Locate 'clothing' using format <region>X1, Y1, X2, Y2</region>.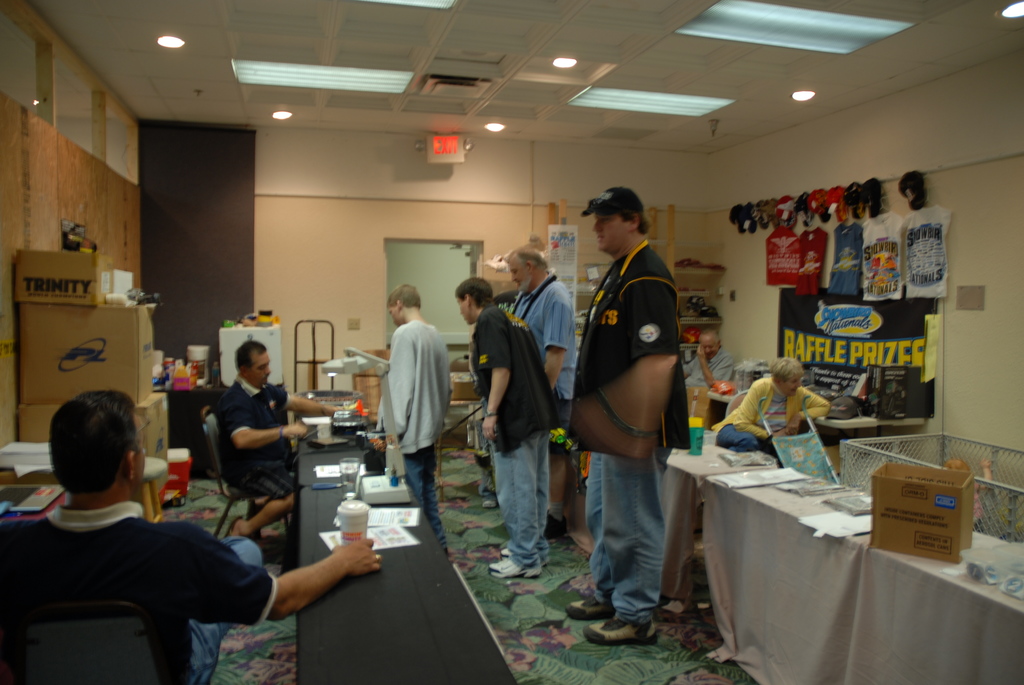
<region>470, 302, 562, 569</region>.
